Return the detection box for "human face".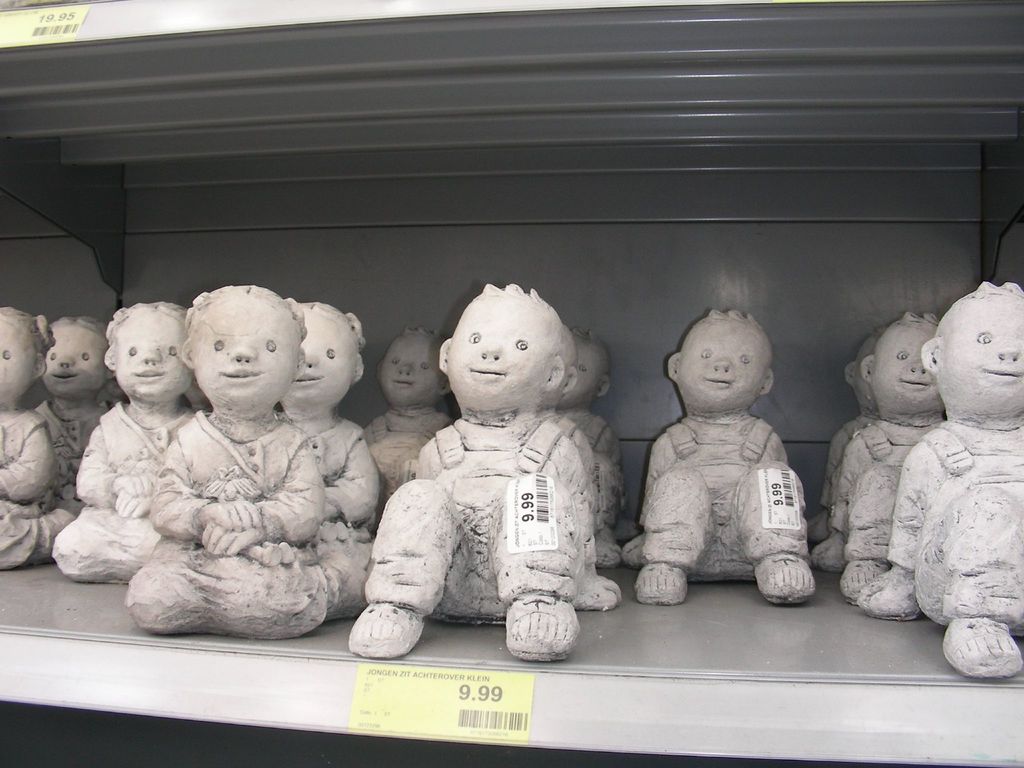
(left=872, top=323, right=941, bottom=410).
